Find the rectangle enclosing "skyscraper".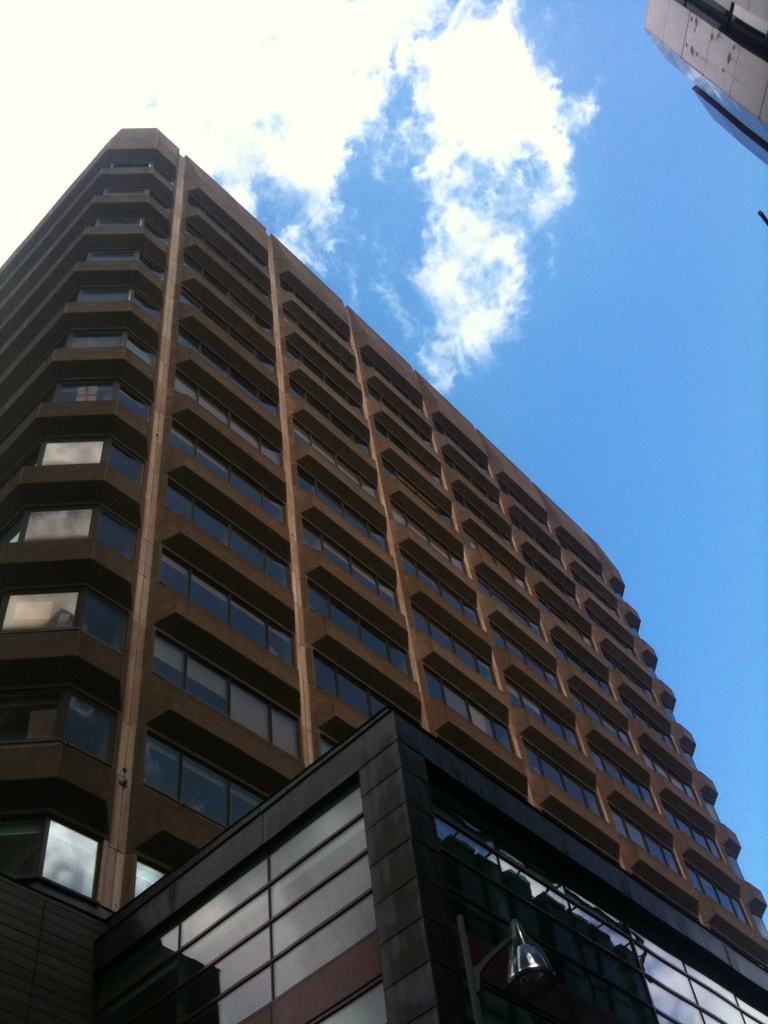
(x1=0, y1=127, x2=767, y2=1023).
